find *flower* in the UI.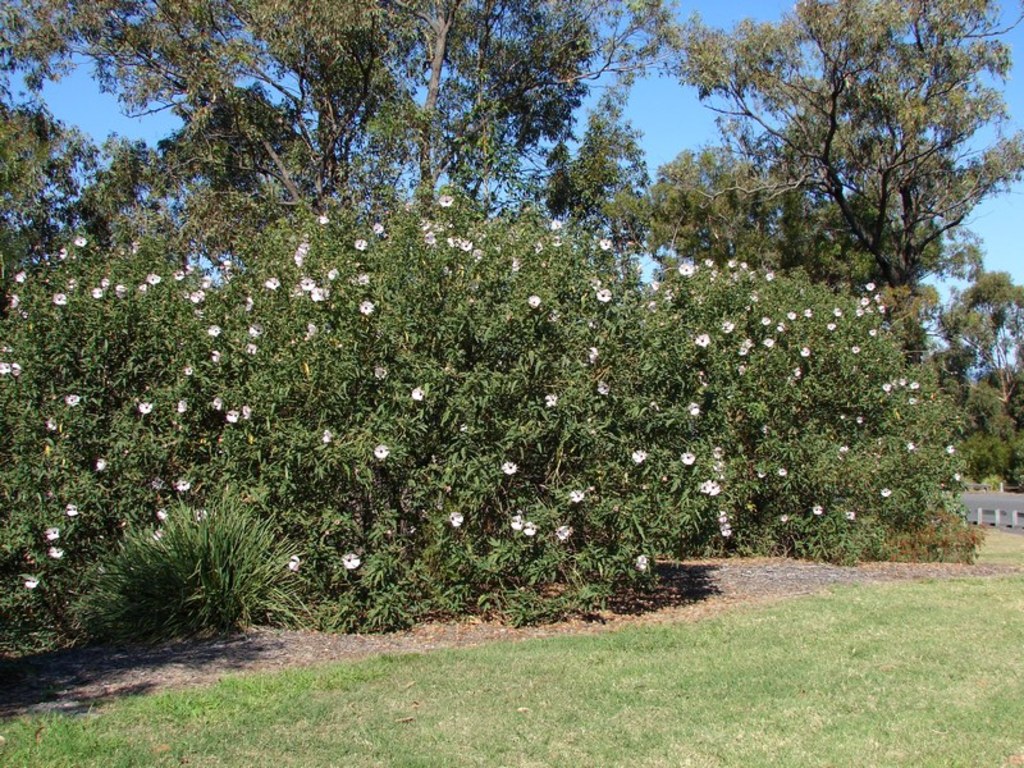
UI element at {"x1": 844, "y1": 508, "x2": 859, "y2": 524}.
